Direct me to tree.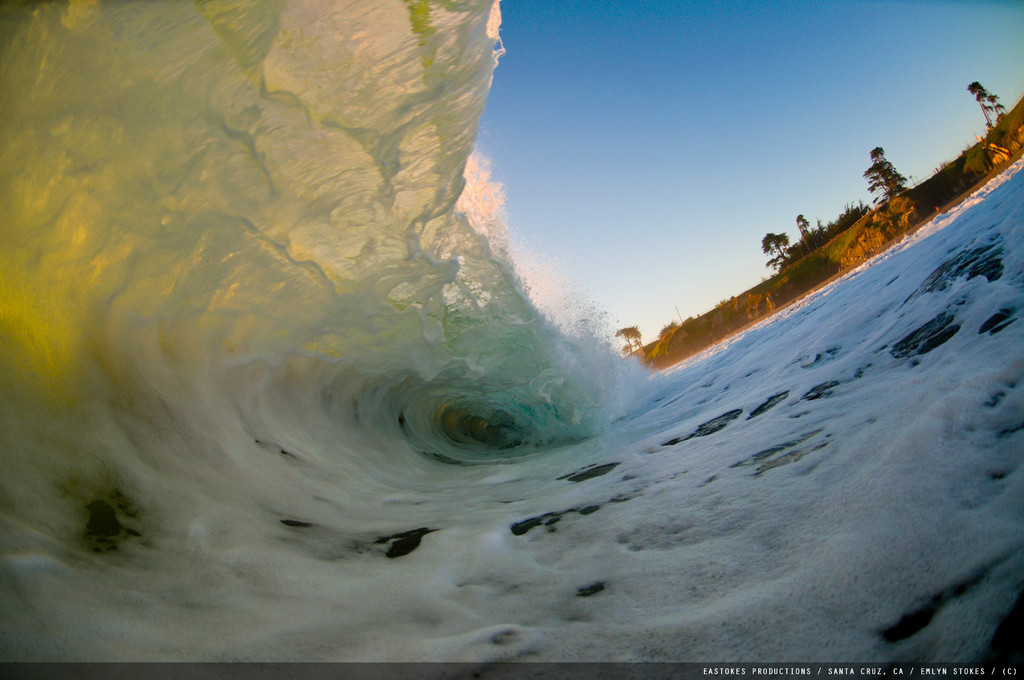
Direction: rect(616, 324, 646, 353).
